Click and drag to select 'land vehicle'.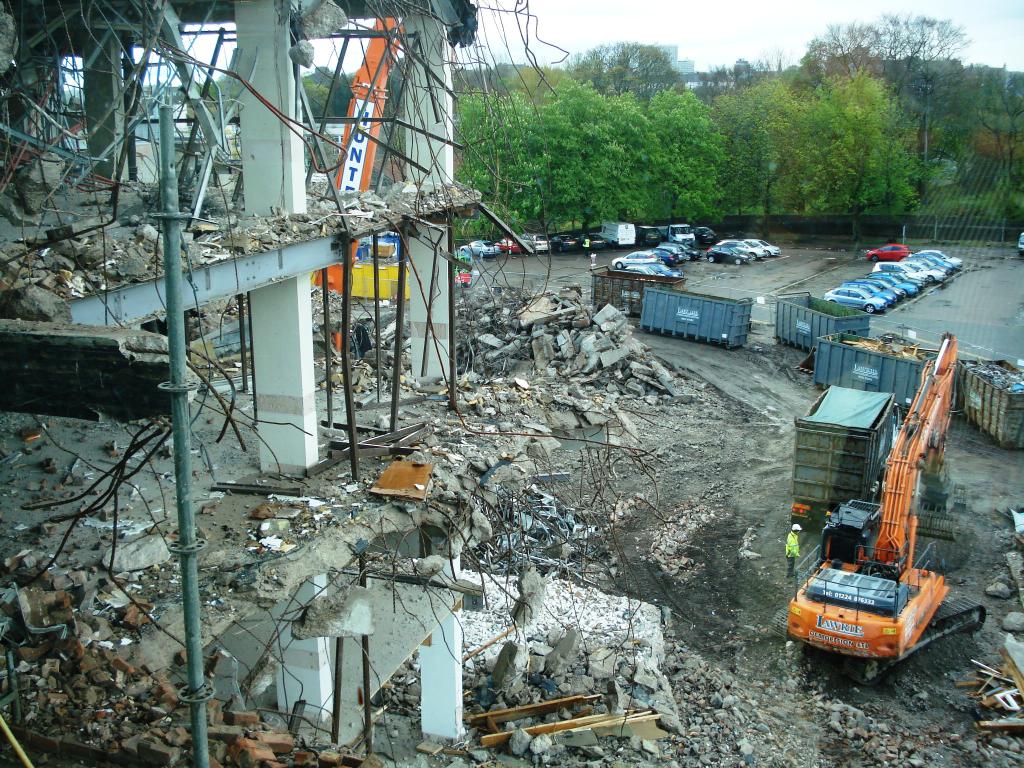
Selection: 771,321,980,684.
